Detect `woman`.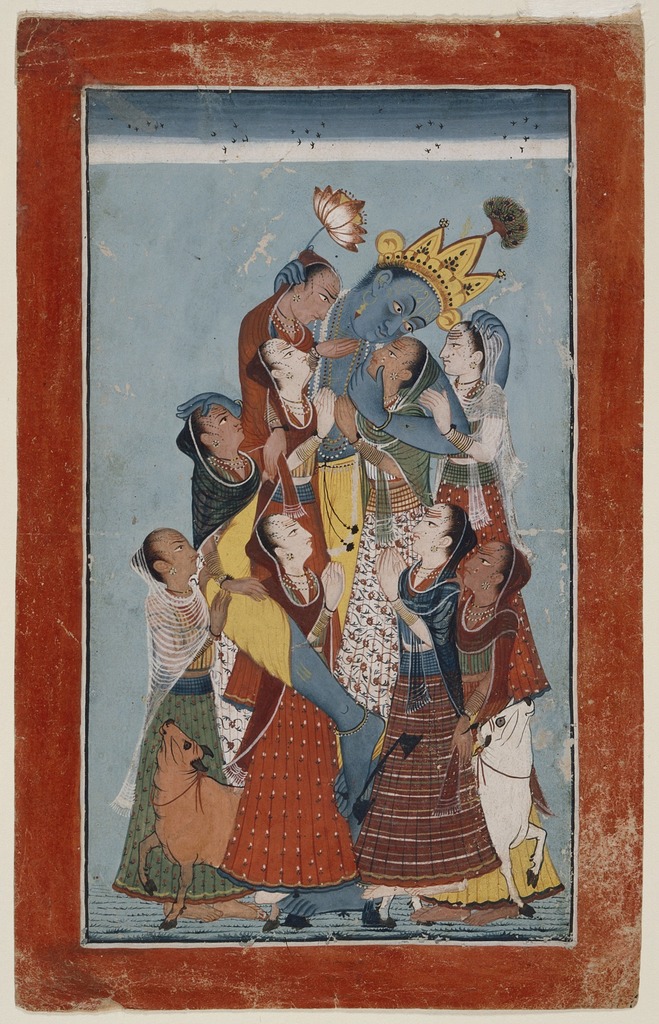
Detected at locate(241, 250, 349, 449).
